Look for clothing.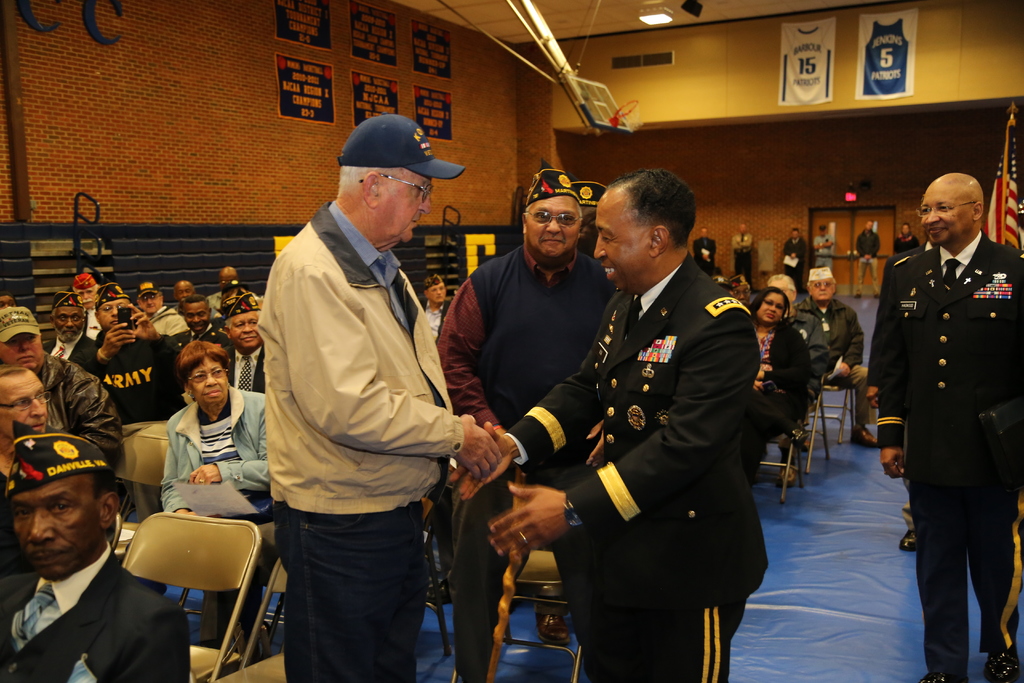
Found: [left=814, top=230, right=835, bottom=273].
